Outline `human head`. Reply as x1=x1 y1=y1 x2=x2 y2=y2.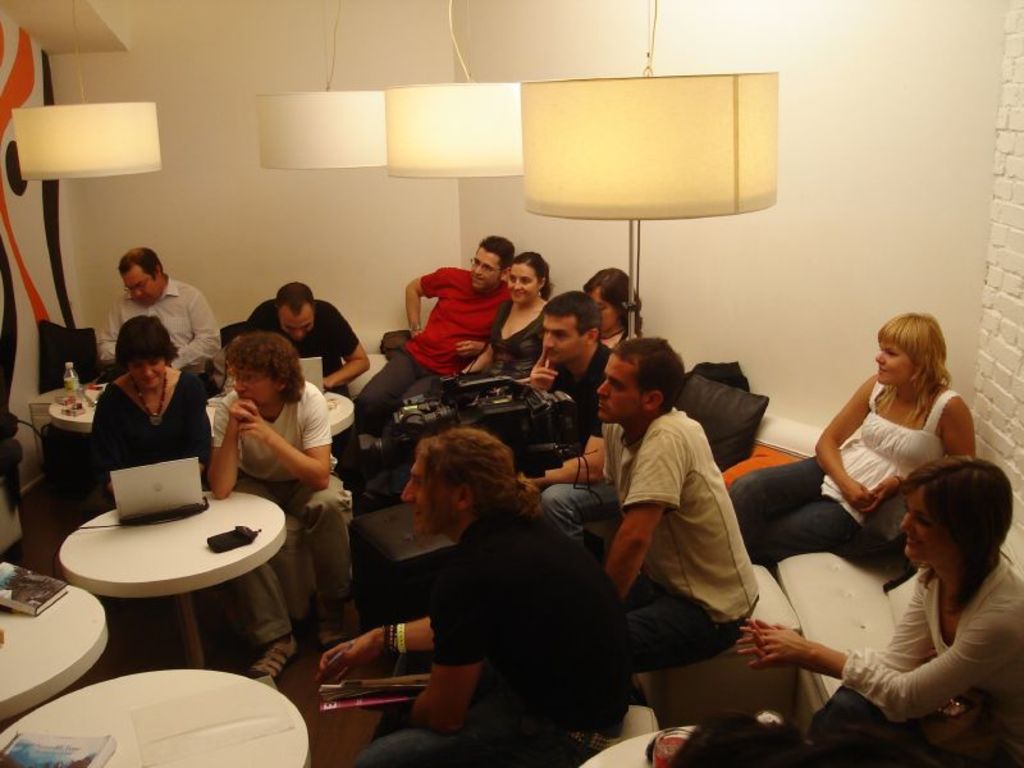
x1=576 y1=268 x2=640 y2=332.
